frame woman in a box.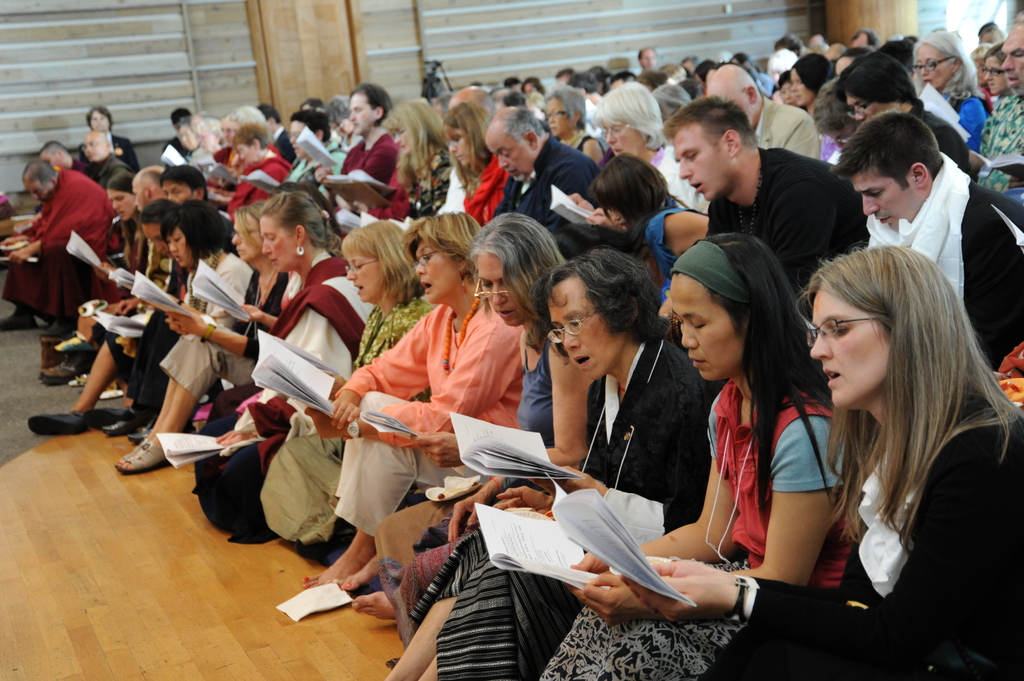
l=786, t=52, r=837, b=124.
